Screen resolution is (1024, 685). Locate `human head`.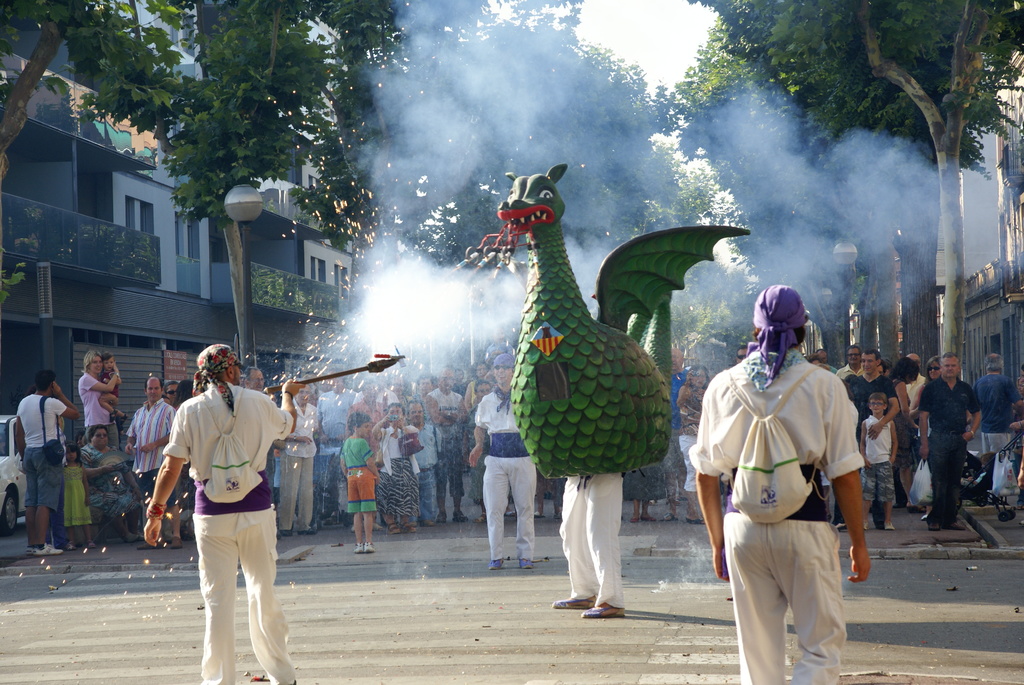
bbox=[387, 405, 403, 429].
